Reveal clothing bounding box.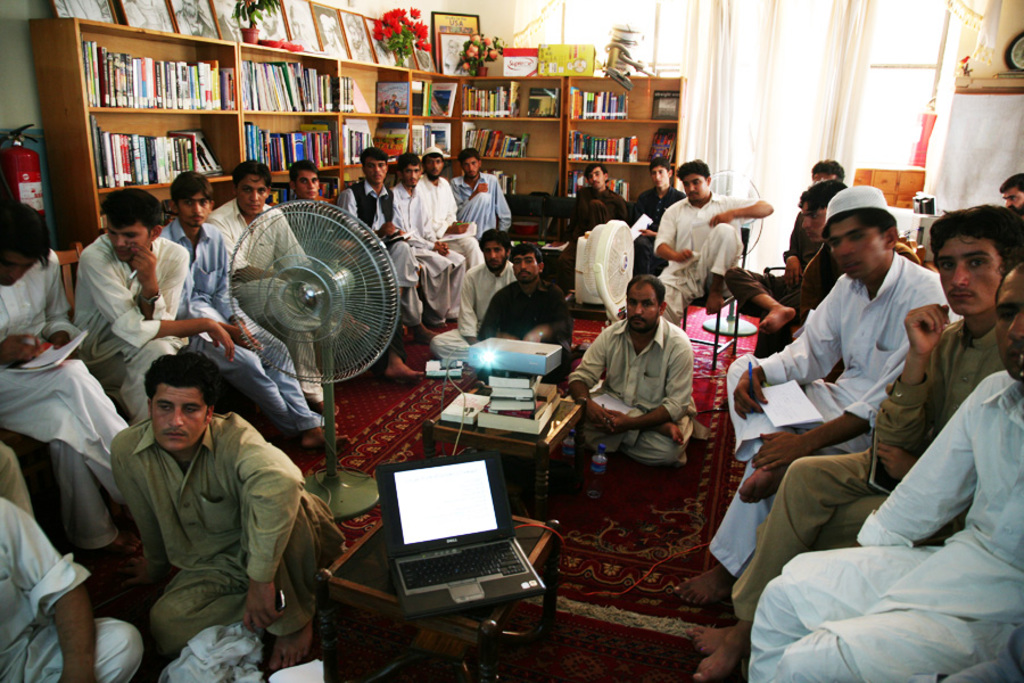
Revealed: {"left": 568, "top": 184, "right": 629, "bottom": 236}.
